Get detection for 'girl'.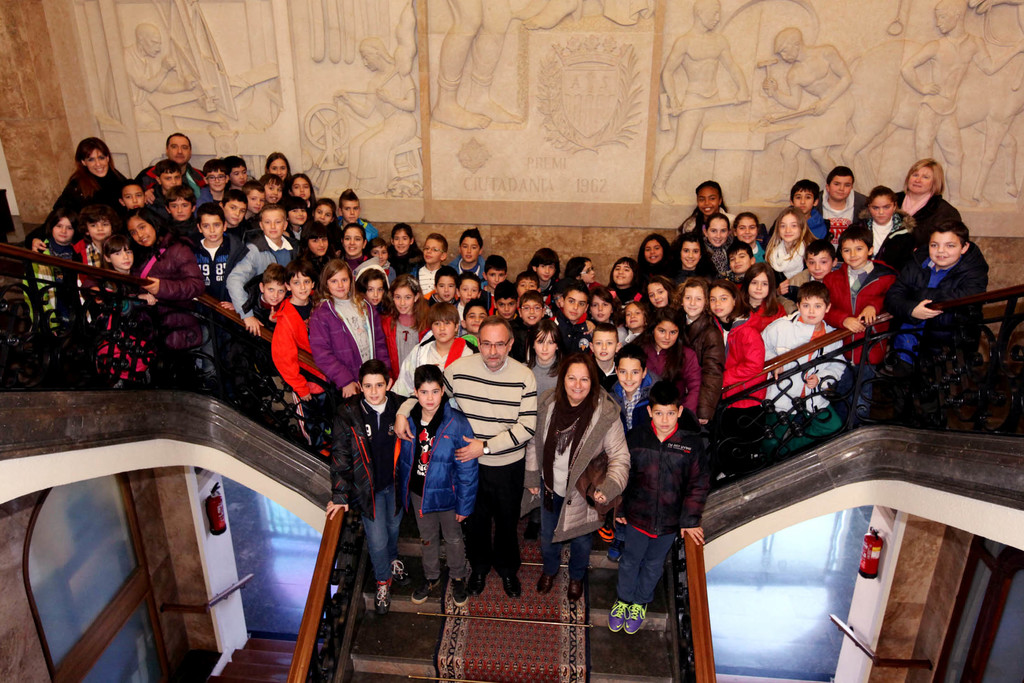
Detection: 264 151 290 190.
